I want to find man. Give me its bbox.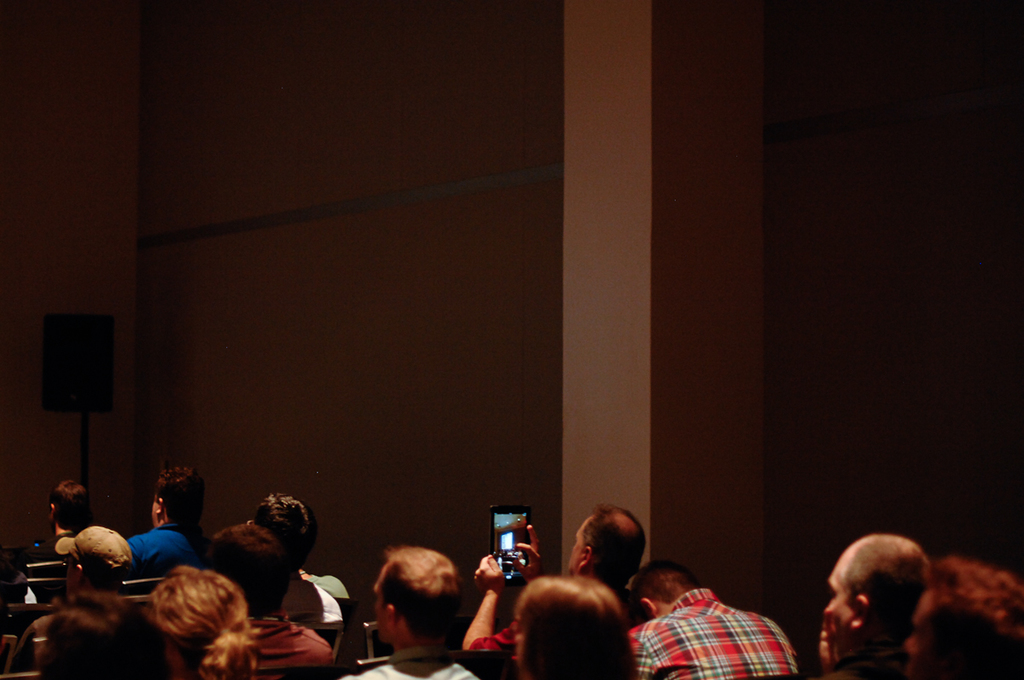
21/480/94/584.
